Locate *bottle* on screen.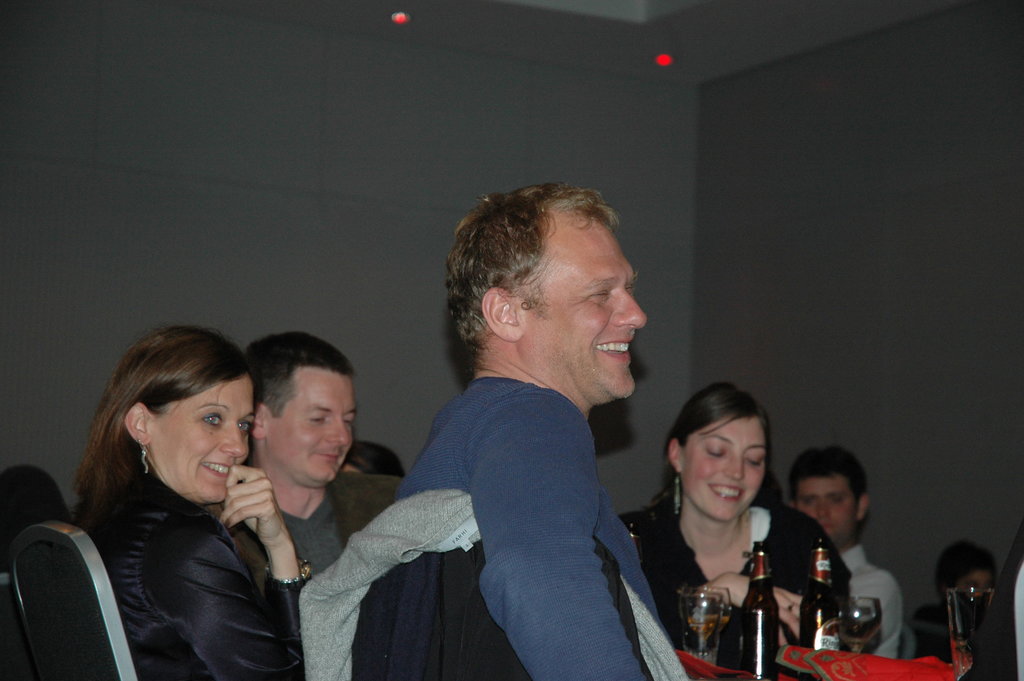
On screen at locate(628, 525, 646, 573).
